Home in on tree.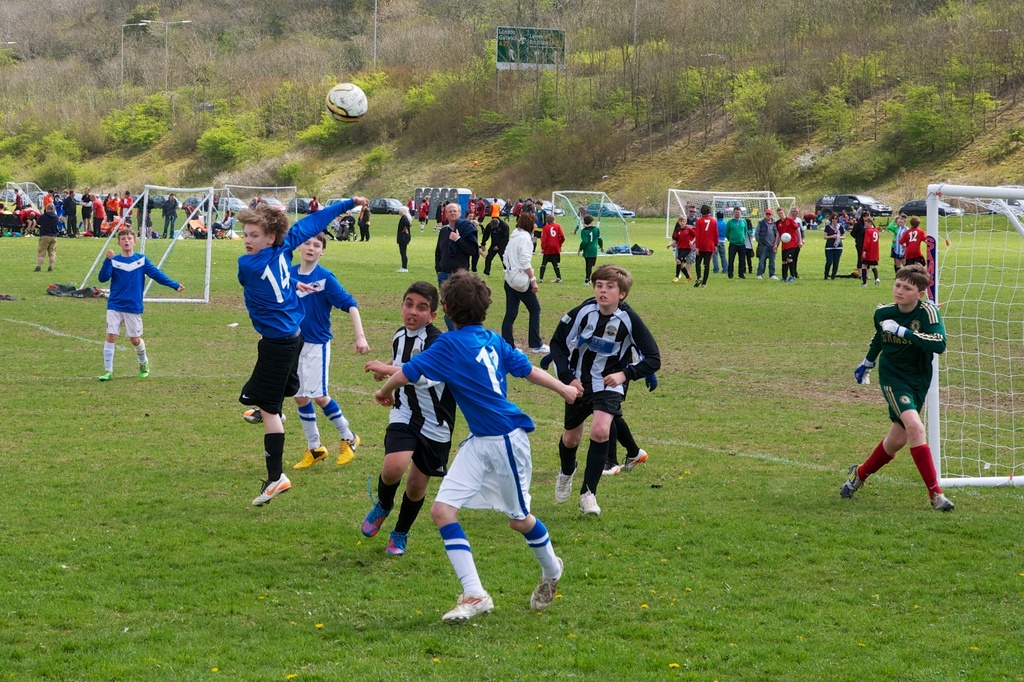
Homed in at locate(0, 133, 98, 202).
